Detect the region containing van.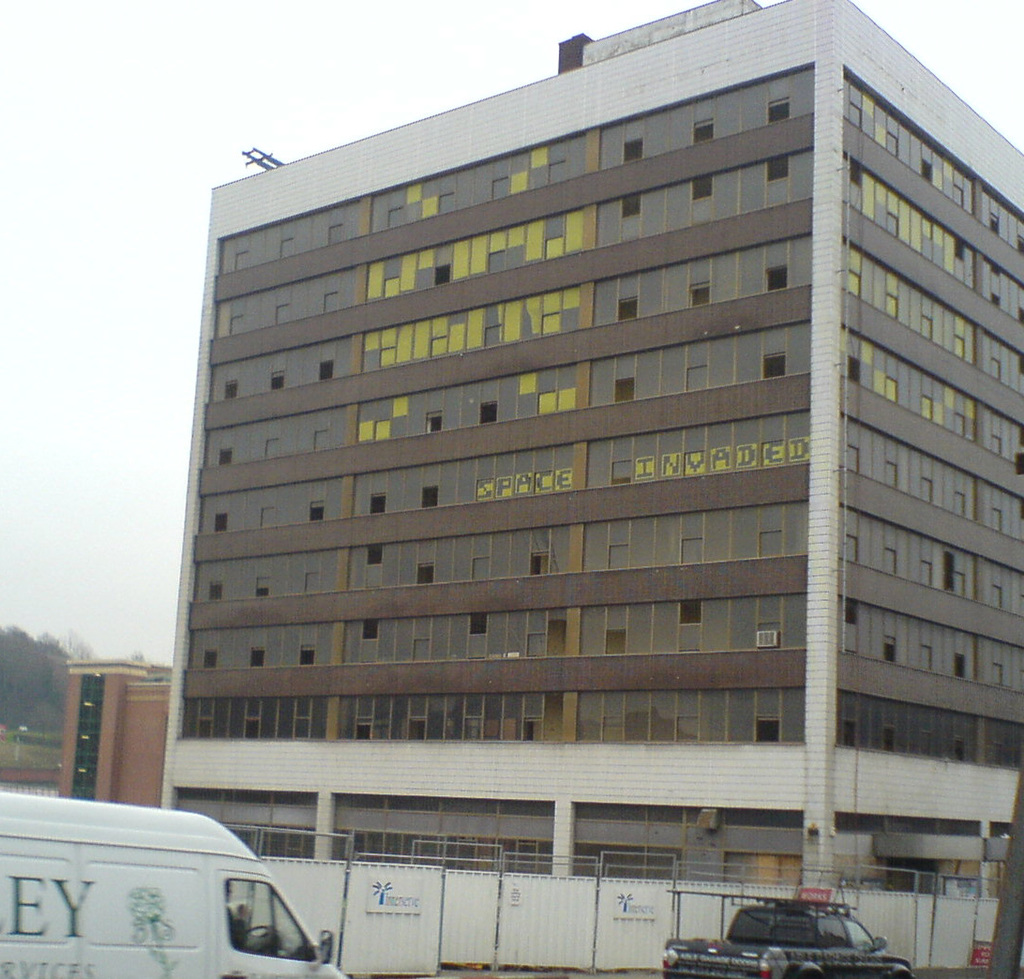
bbox(665, 891, 913, 978).
